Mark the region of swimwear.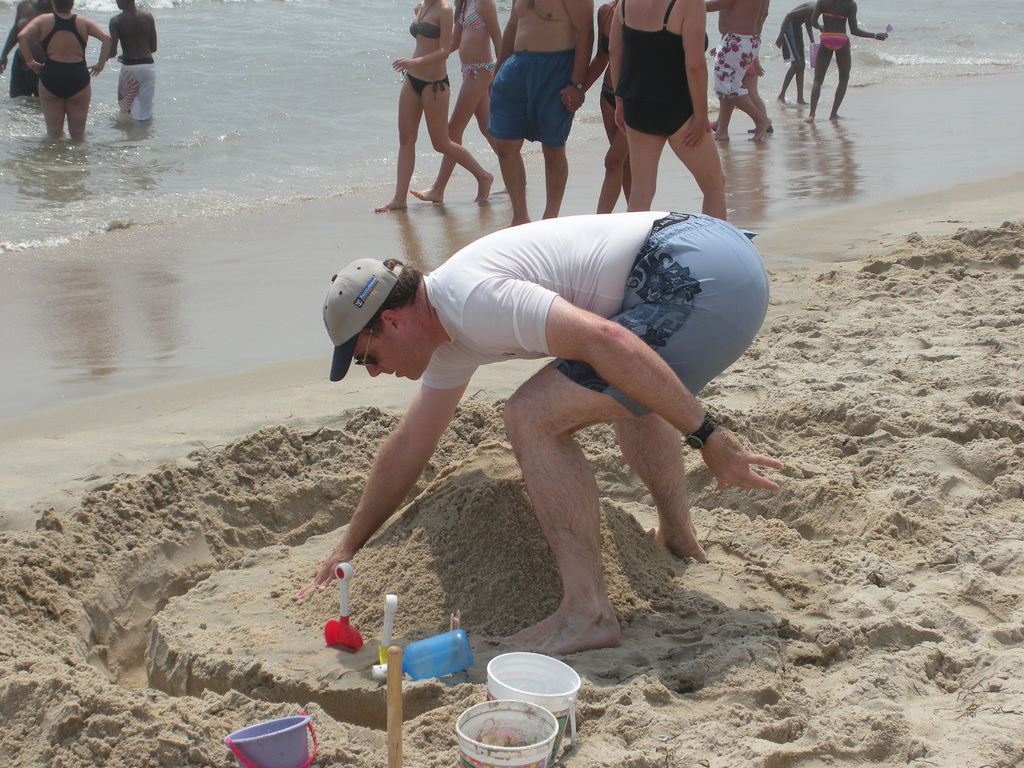
Region: select_region(8, 49, 40, 97).
